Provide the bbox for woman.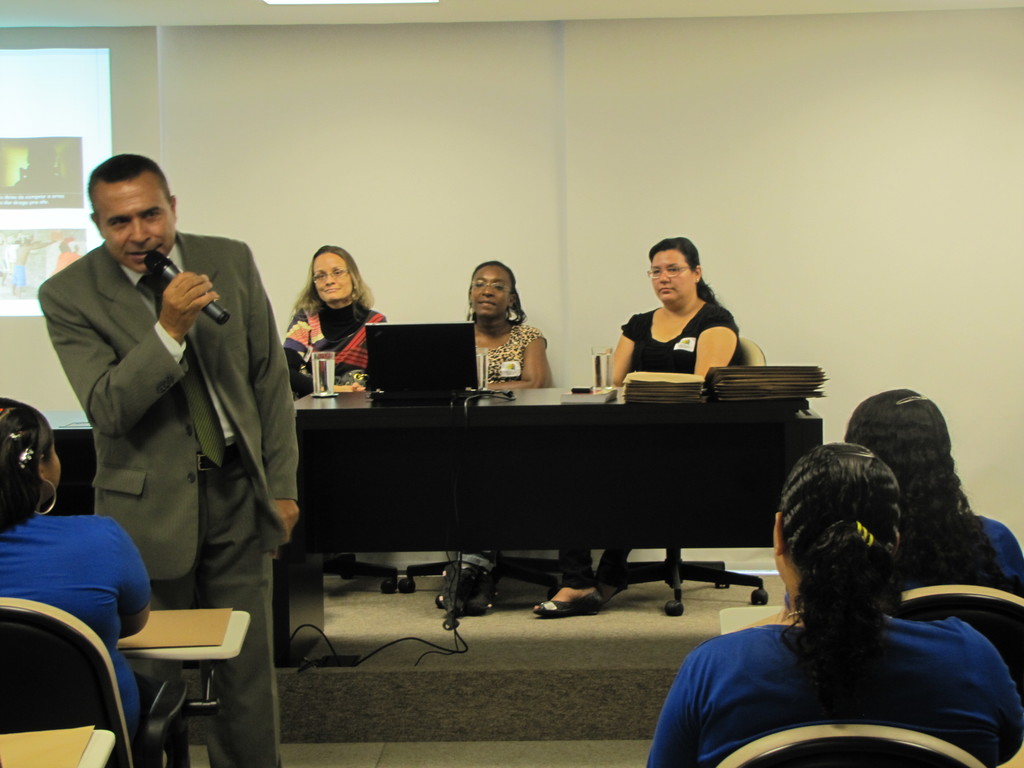
rect(532, 232, 751, 616).
